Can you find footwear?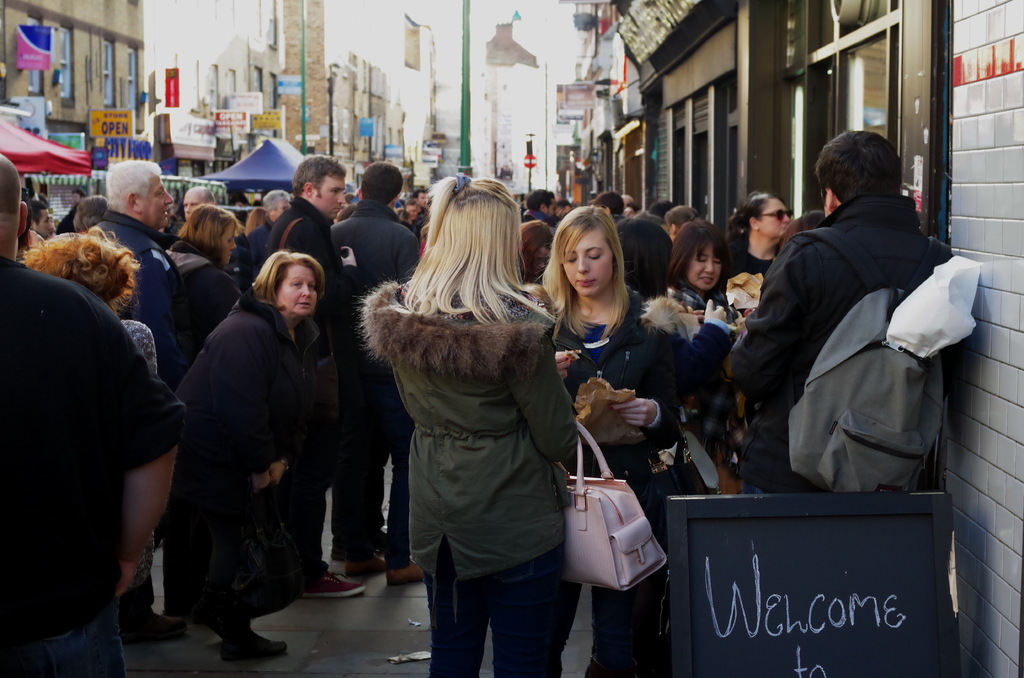
Yes, bounding box: <region>300, 572, 369, 597</region>.
